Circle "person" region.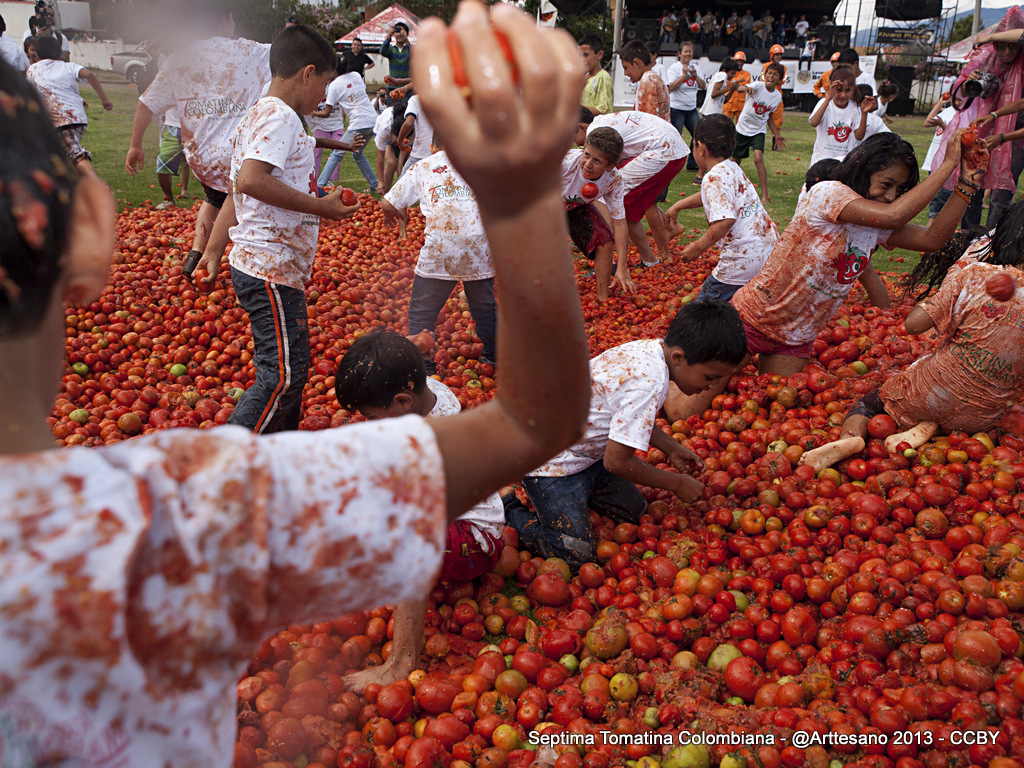
Region: x1=0 y1=0 x2=599 y2=767.
